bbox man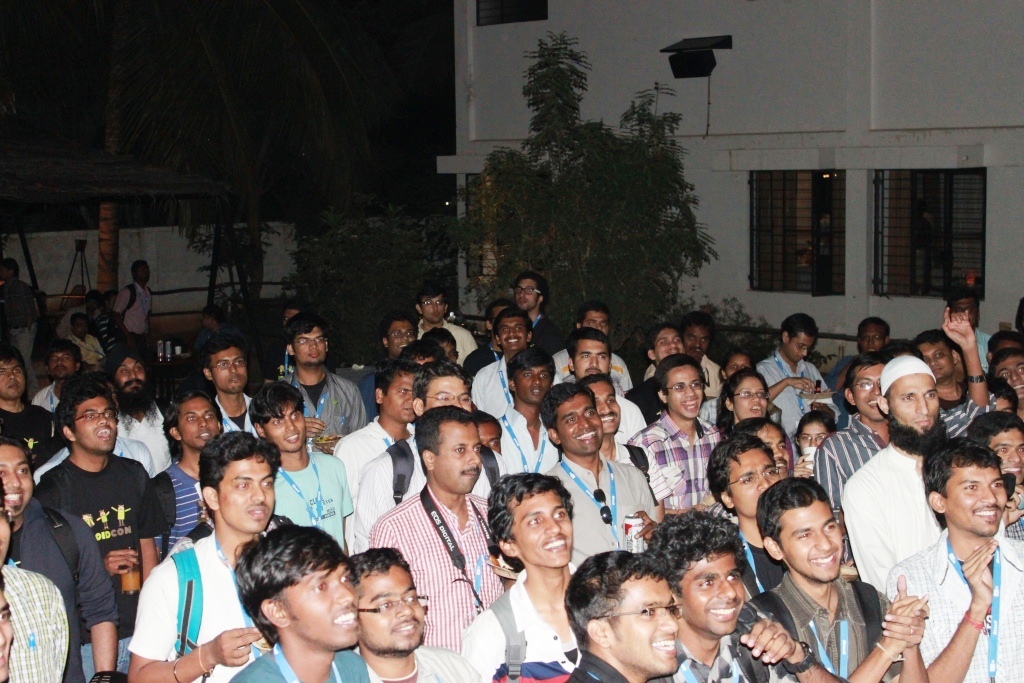
bbox=(642, 510, 842, 682)
